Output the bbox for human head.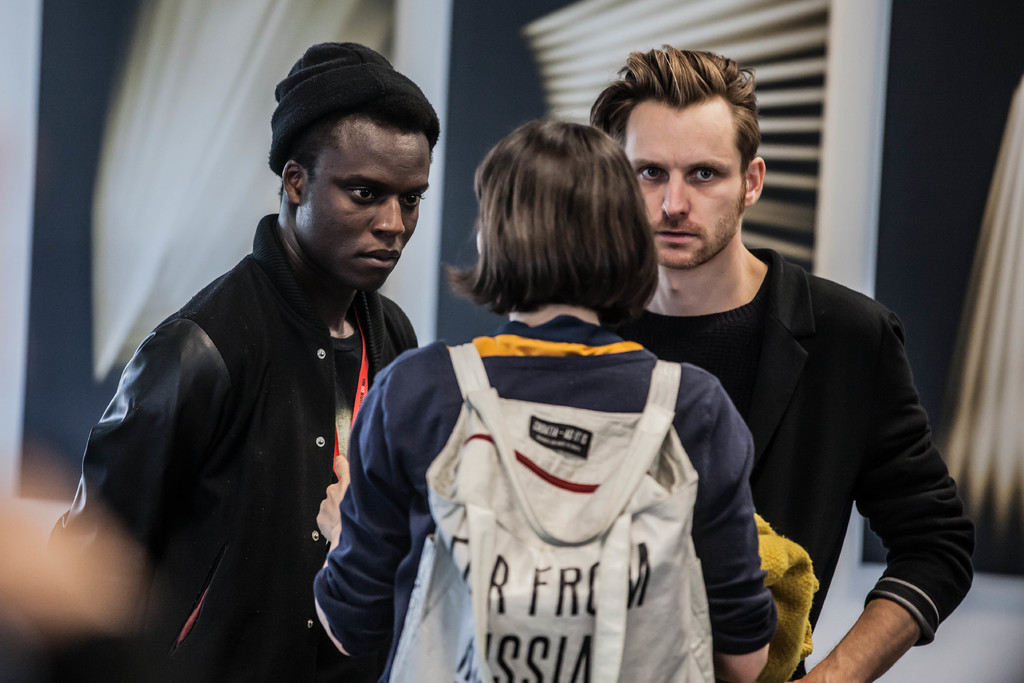
Rect(477, 120, 660, 325).
